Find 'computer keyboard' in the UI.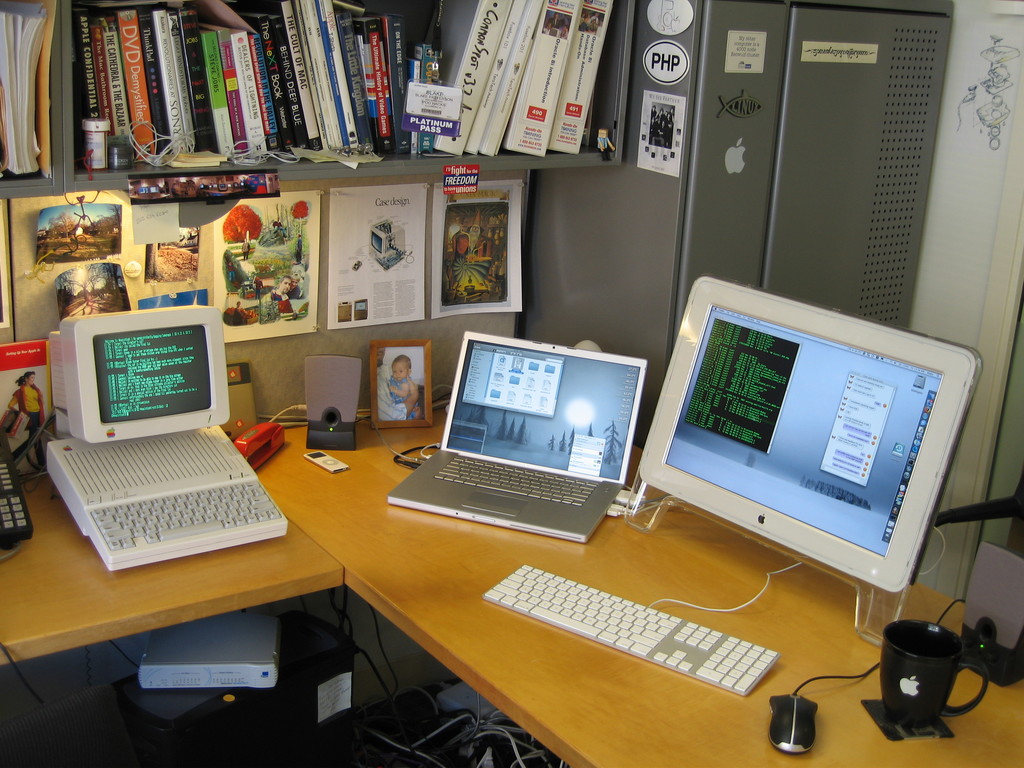
UI element at (436,455,596,508).
